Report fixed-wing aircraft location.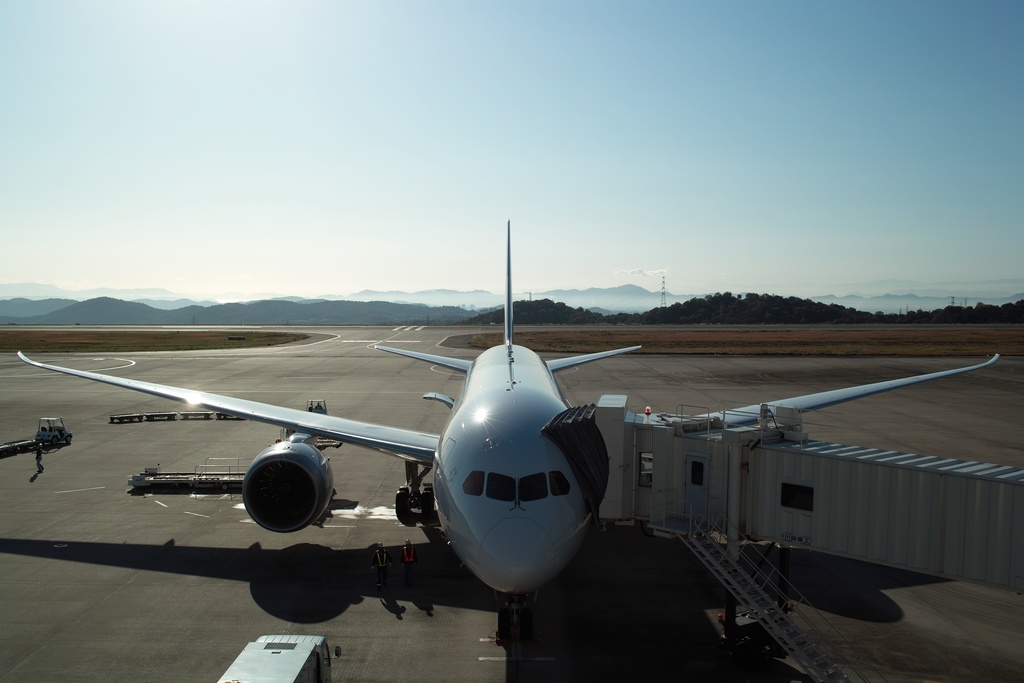
Report: 15/212/1004/656.
